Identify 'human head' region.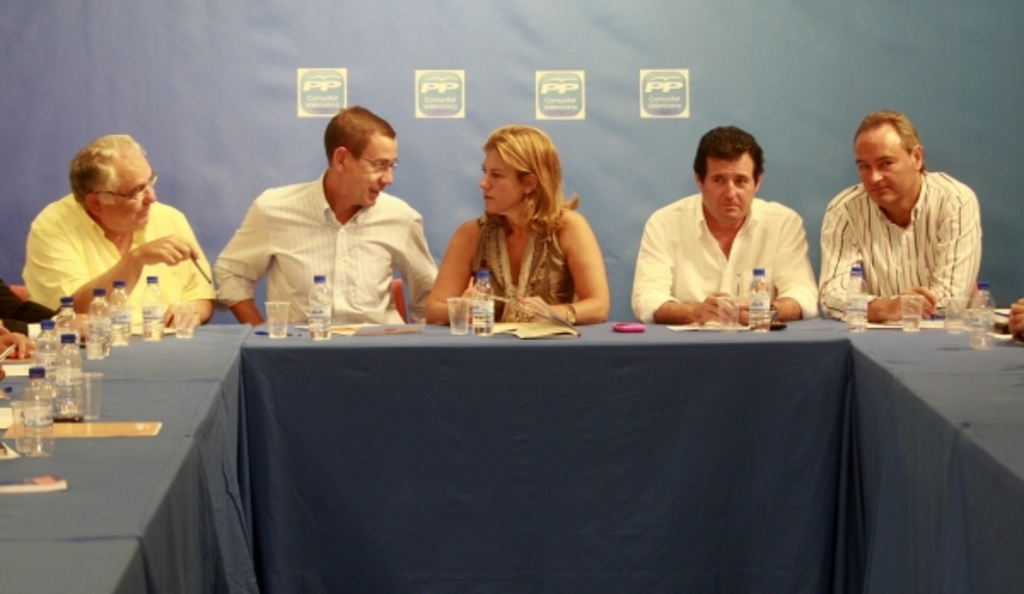
Region: [left=67, top=131, right=157, bottom=237].
